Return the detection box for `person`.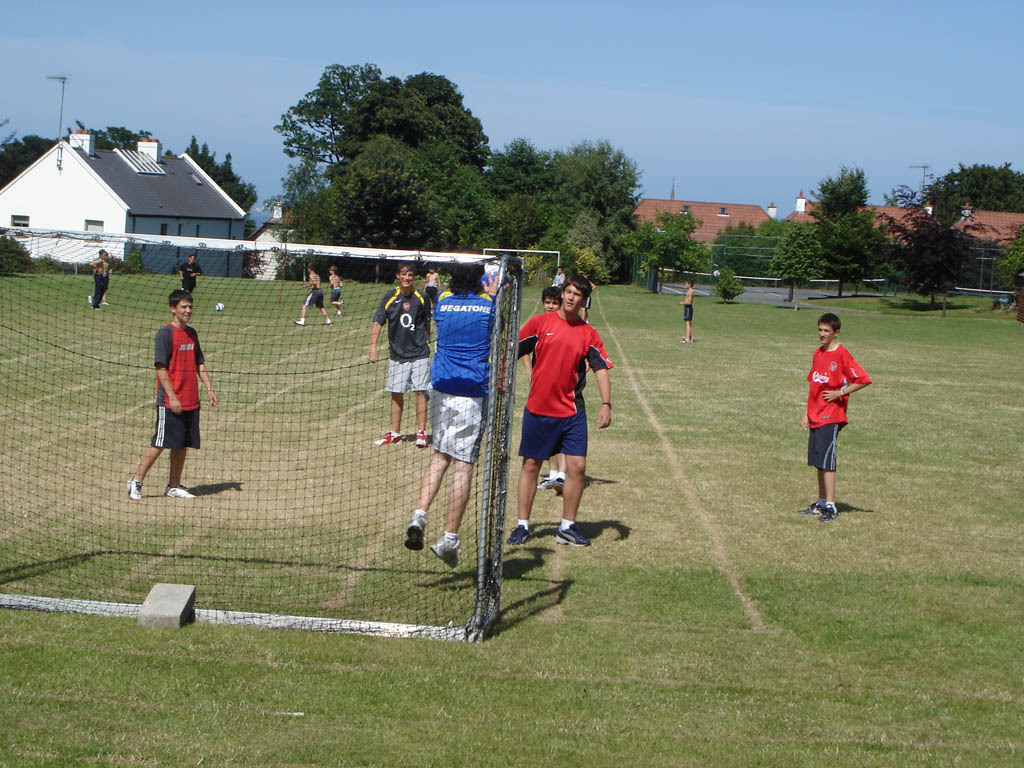
[left=178, top=253, right=200, bottom=298].
